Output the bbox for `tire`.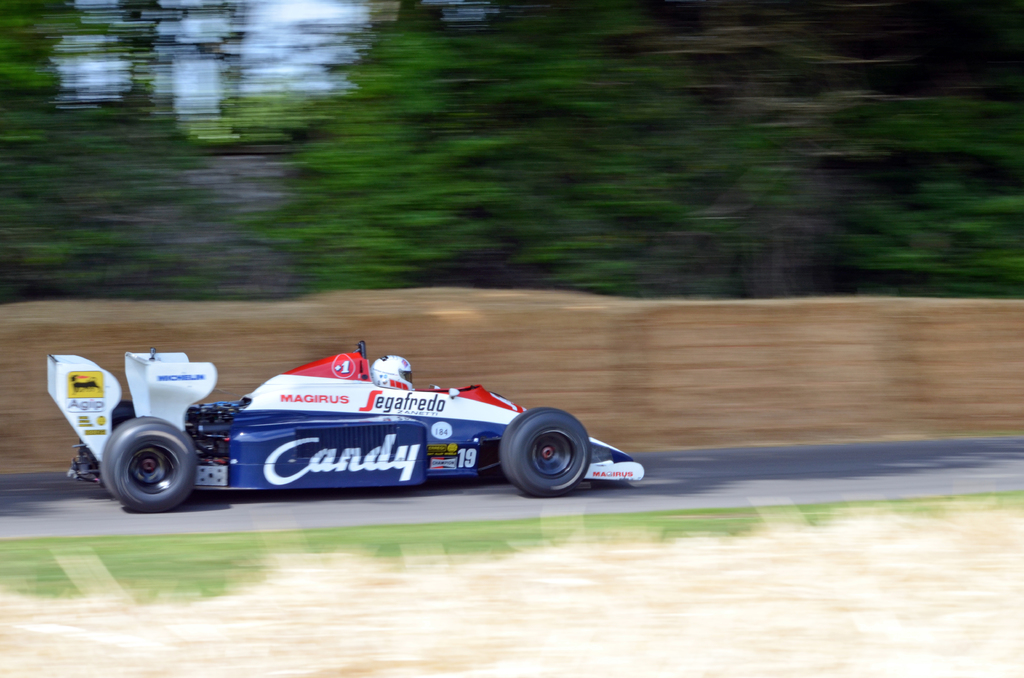
[left=92, top=421, right=189, bottom=512].
